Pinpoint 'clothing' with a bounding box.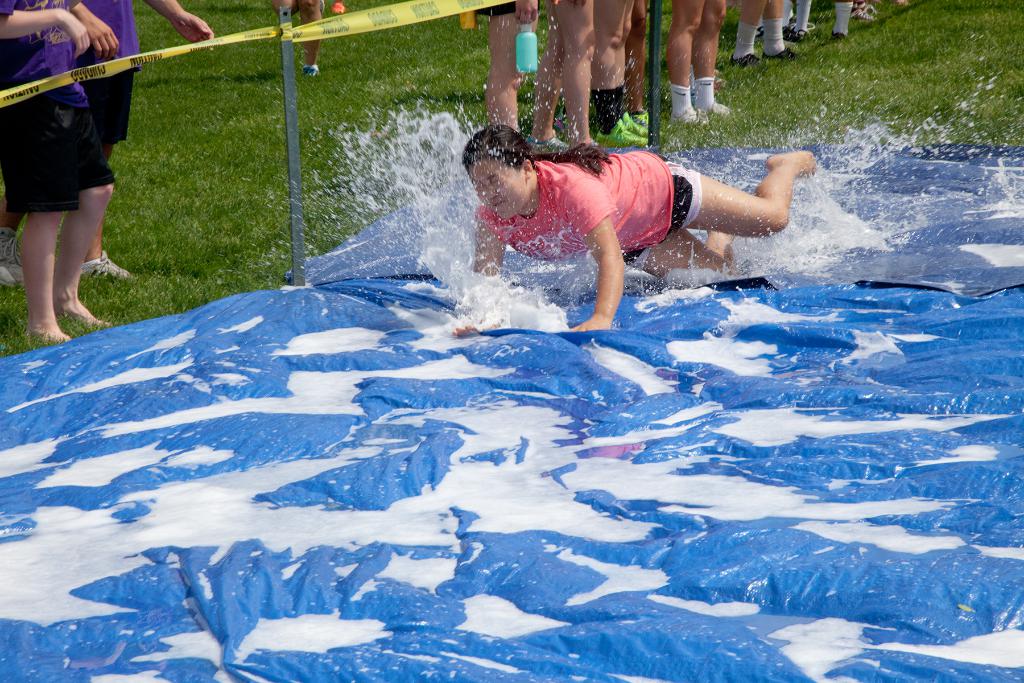
[0,0,119,214].
